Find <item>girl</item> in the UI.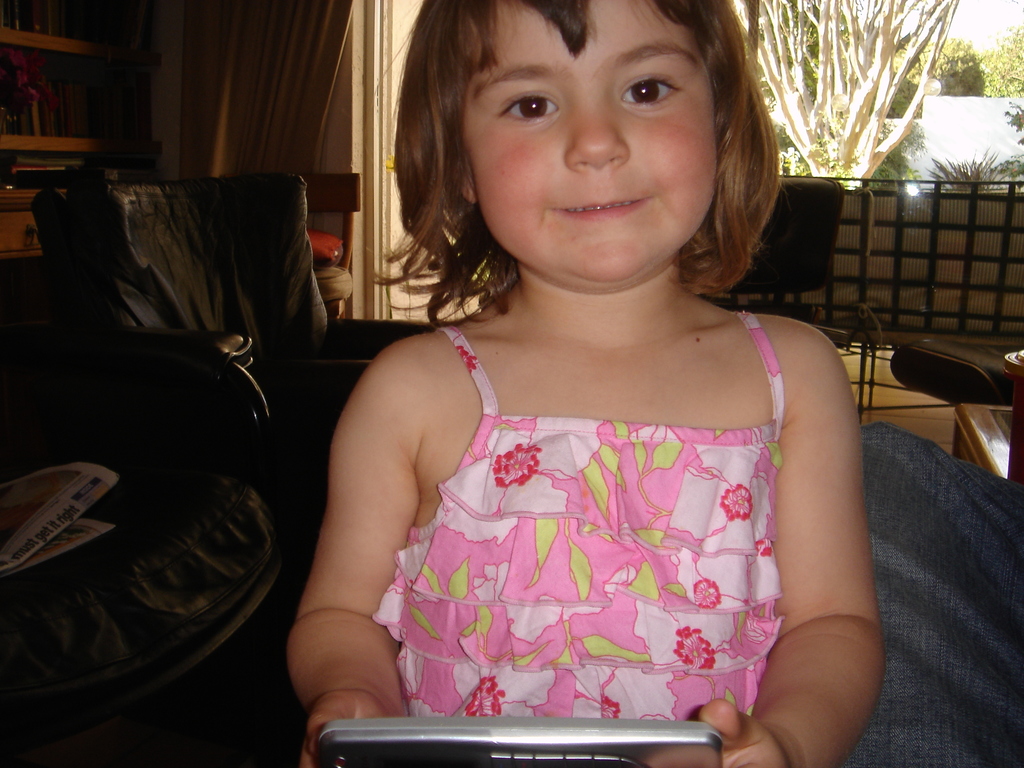
UI element at crop(285, 0, 884, 767).
